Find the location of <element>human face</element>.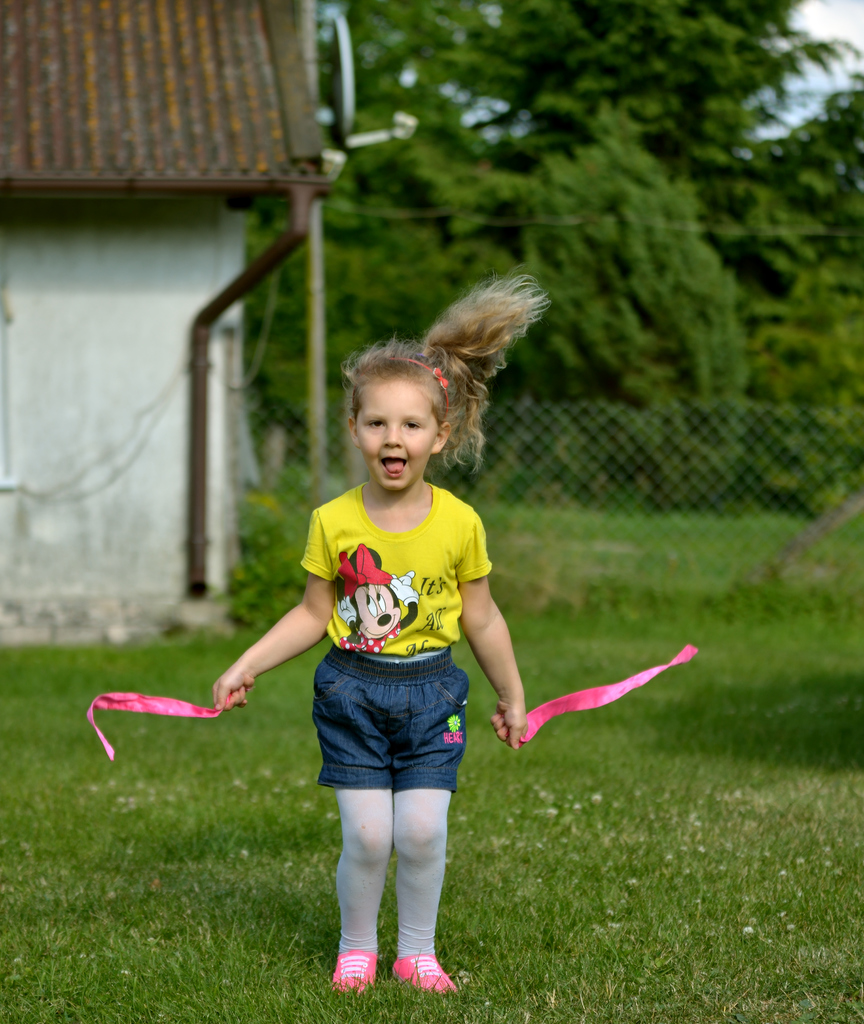
Location: [360,385,440,492].
